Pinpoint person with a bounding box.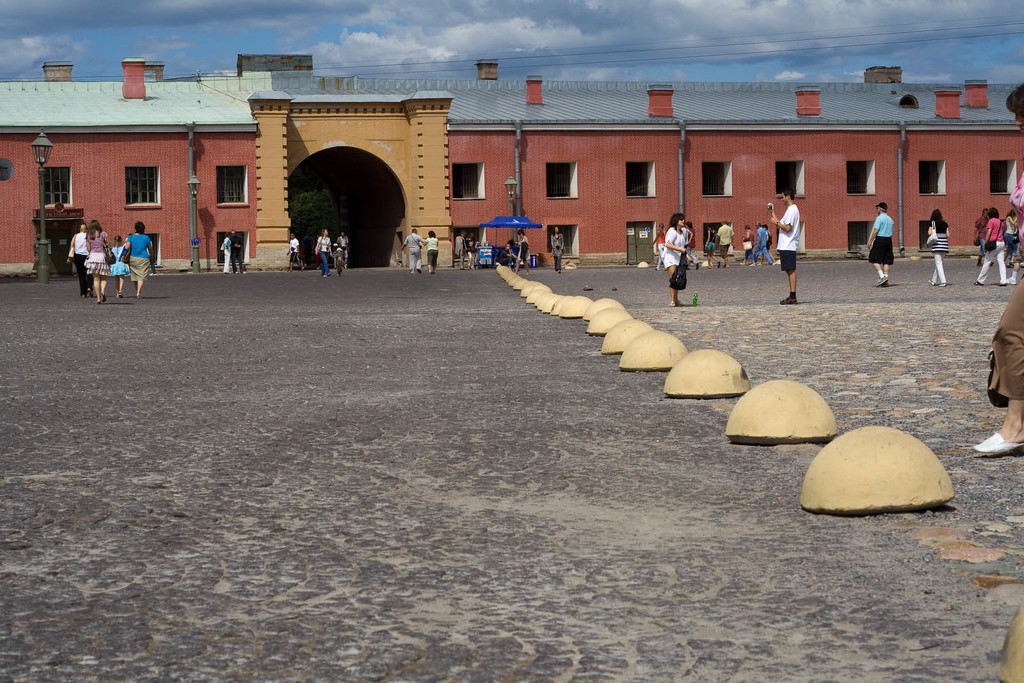
417,232,440,273.
